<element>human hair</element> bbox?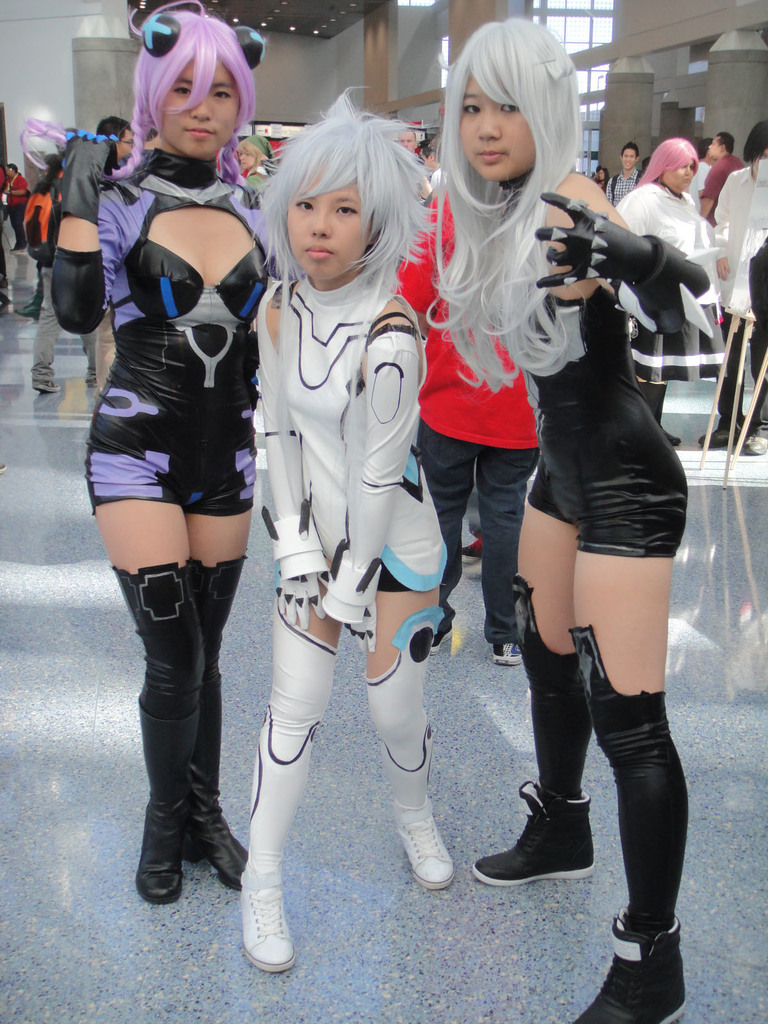
bbox=(259, 82, 440, 298)
